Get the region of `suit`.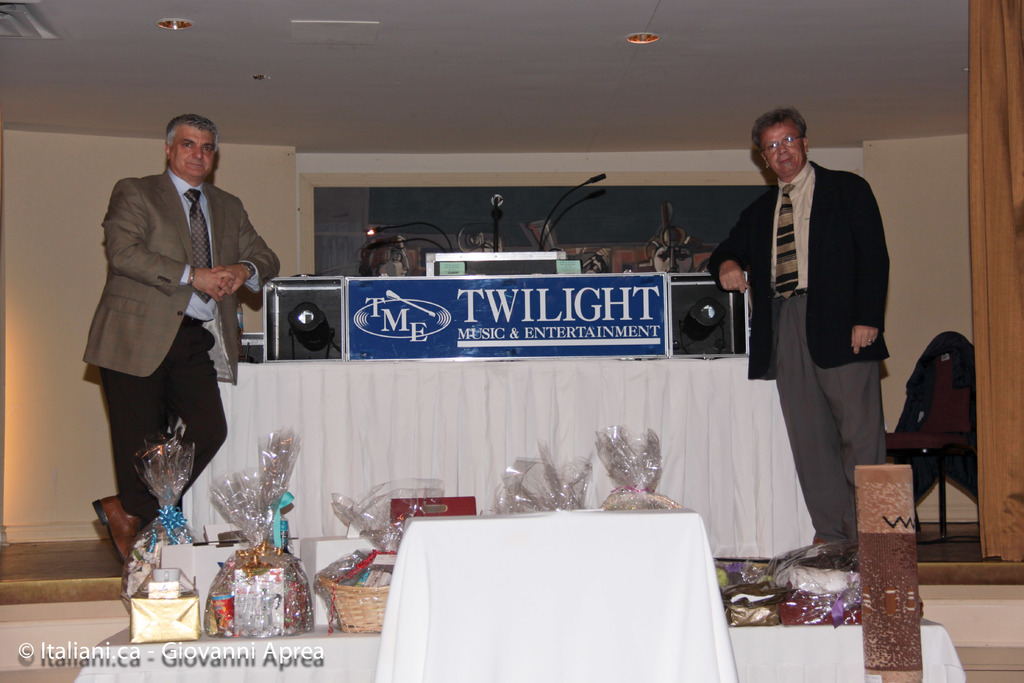
detection(741, 108, 902, 585).
